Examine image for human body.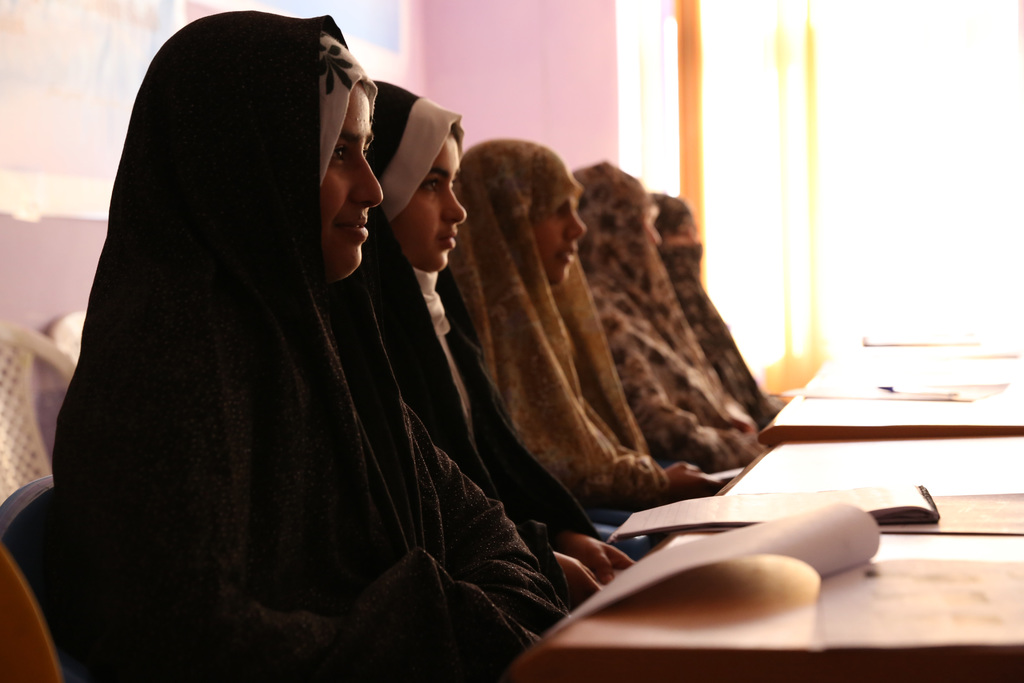
Examination result: left=362, top=76, right=627, bottom=612.
